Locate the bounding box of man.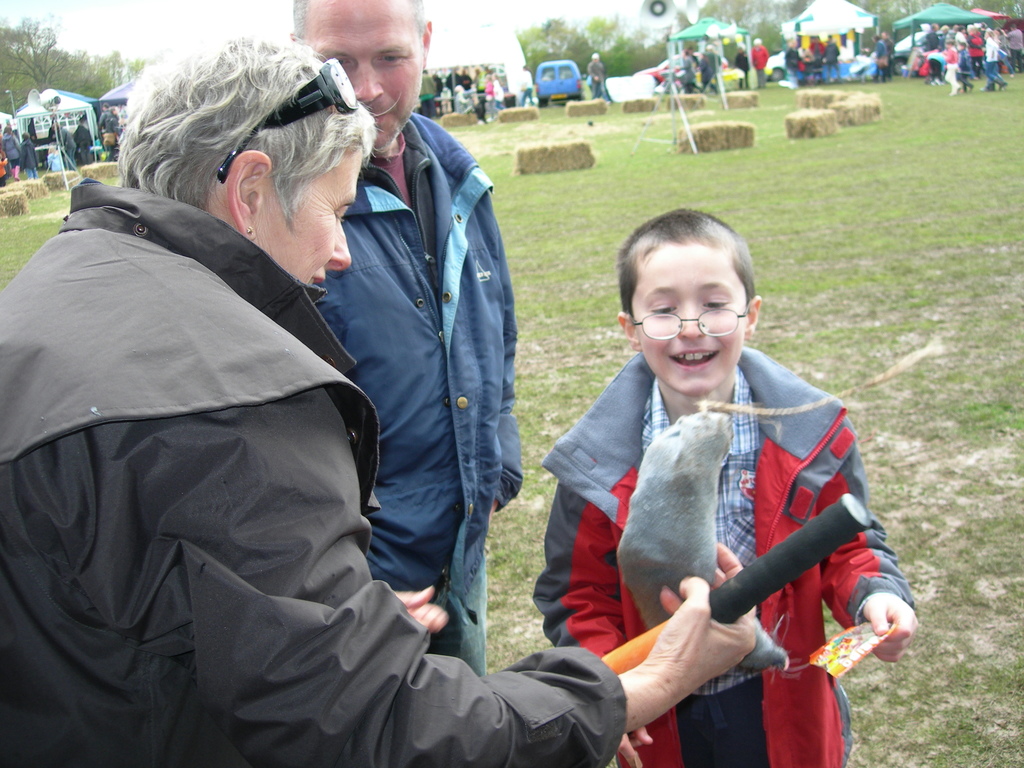
Bounding box: Rect(584, 260, 913, 767).
